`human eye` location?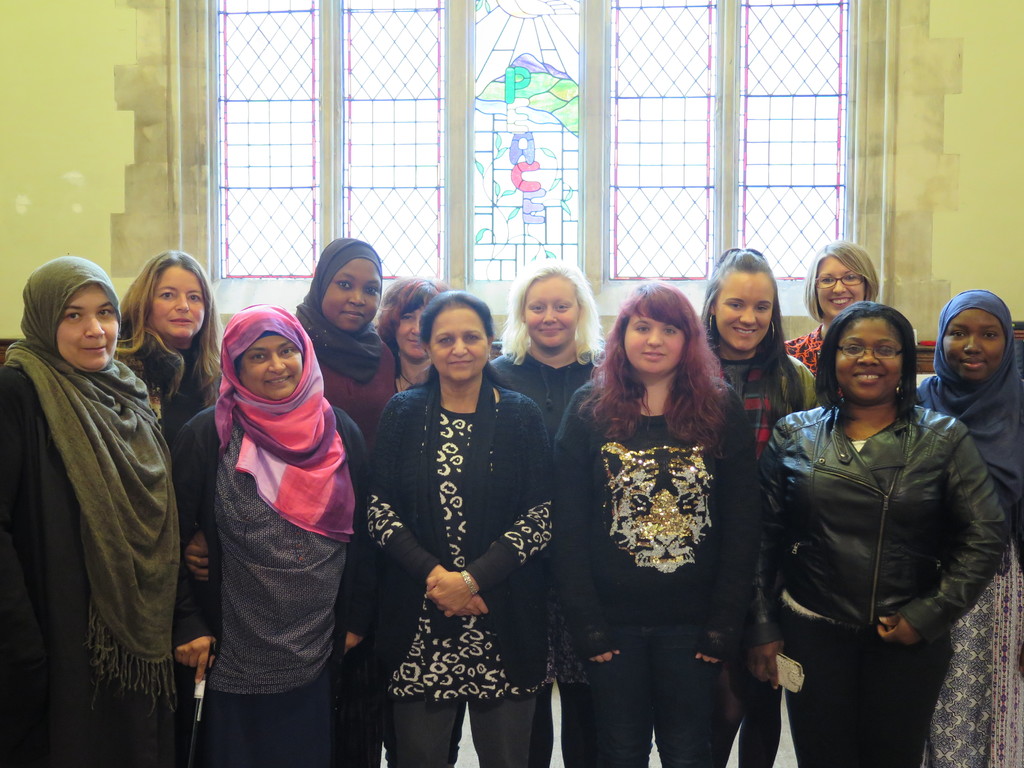
left=554, top=305, right=570, bottom=316
